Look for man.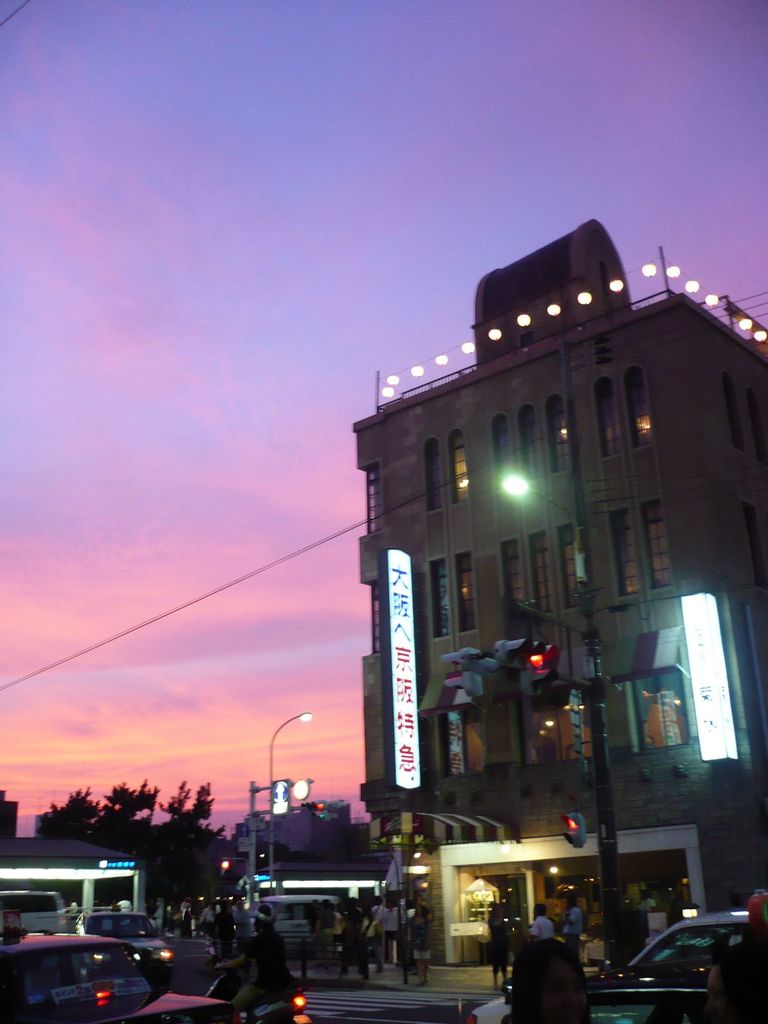
Found: left=336, top=896, right=369, bottom=984.
